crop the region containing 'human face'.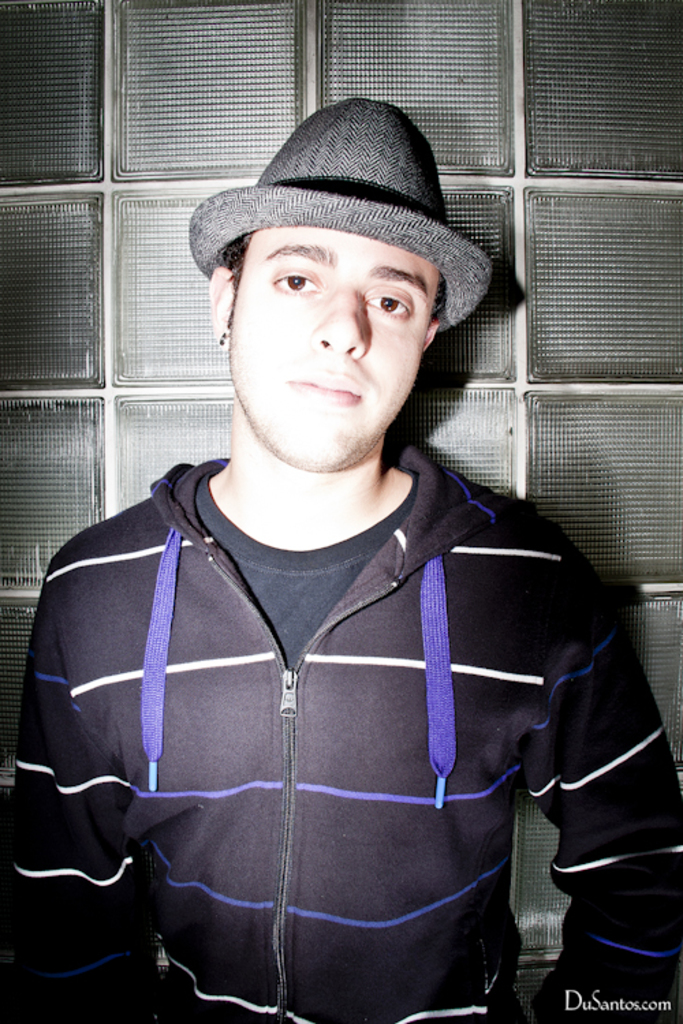
Crop region: box=[228, 223, 449, 463].
